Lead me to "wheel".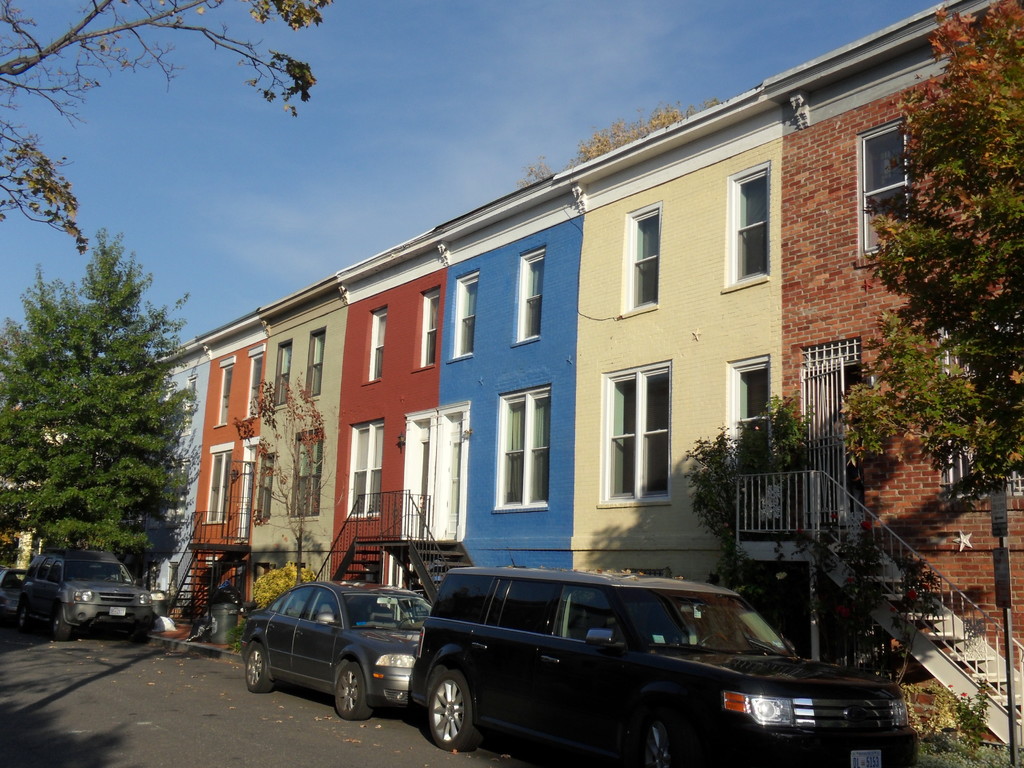
Lead to {"left": 644, "top": 711, "right": 684, "bottom": 767}.
